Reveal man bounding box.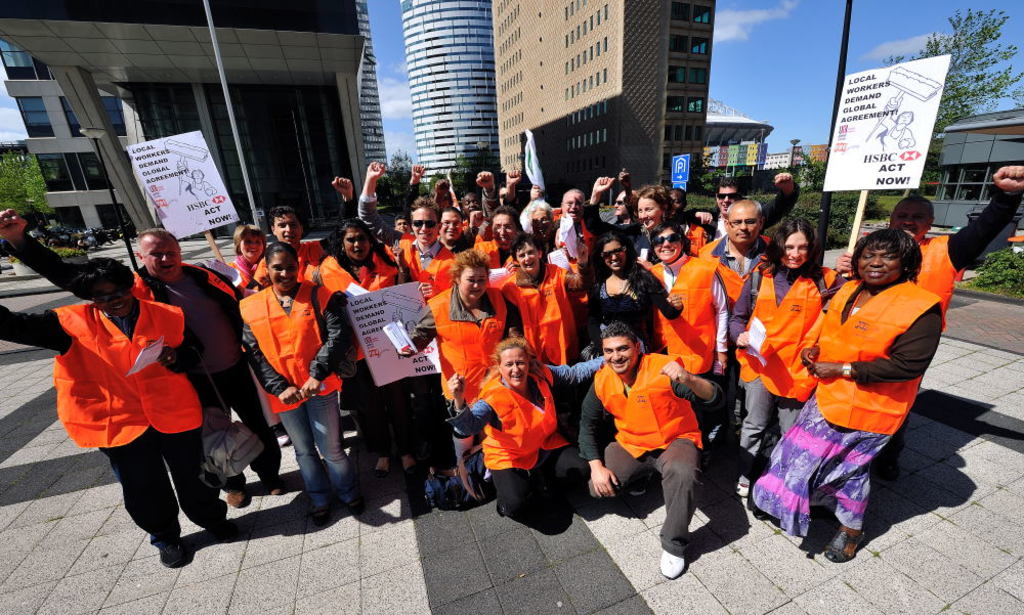
Revealed: 701:199:779:421.
